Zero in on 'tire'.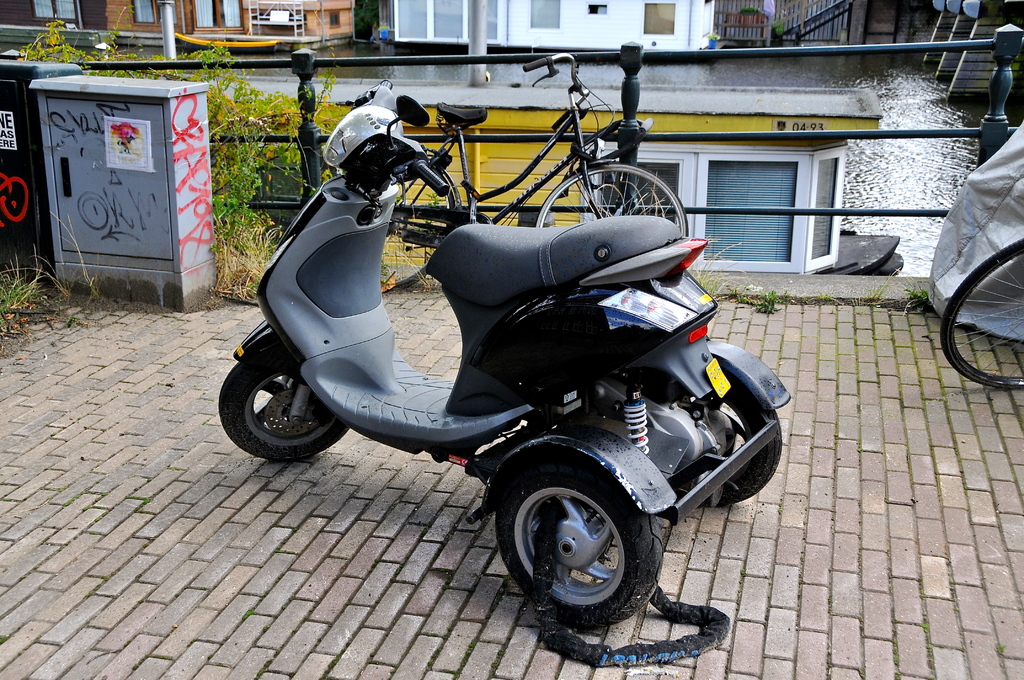
Zeroed in: 669, 369, 784, 508.
